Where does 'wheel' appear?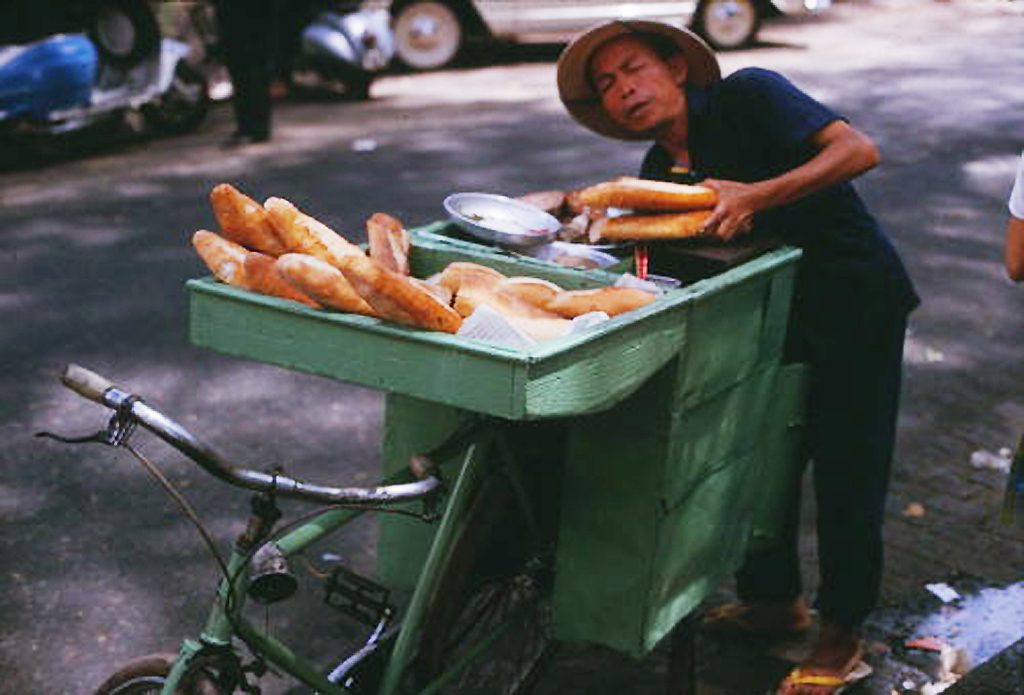
Appears at bbox(417, 446, 566, 694).
